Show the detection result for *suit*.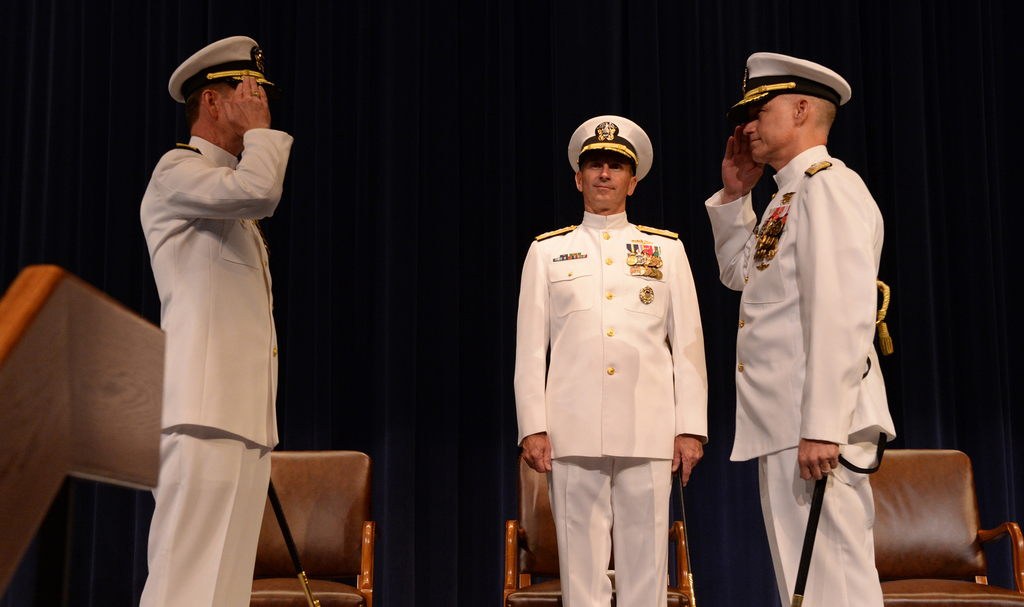
<box>526,145,719,603</box>.
